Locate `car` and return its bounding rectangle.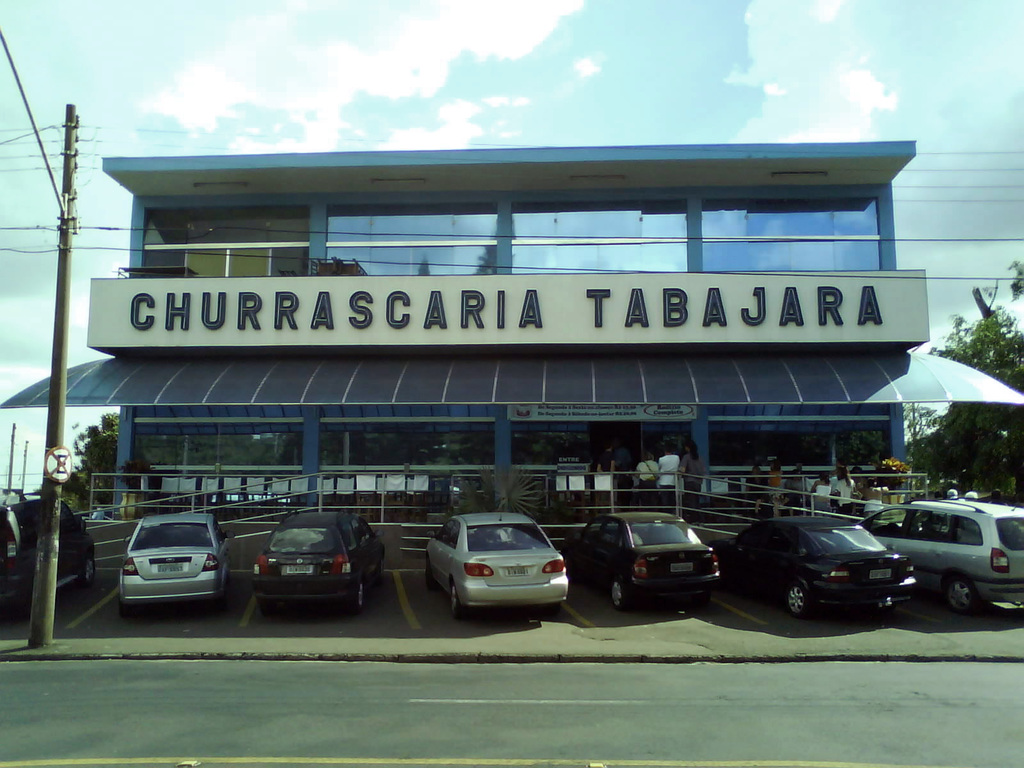
bbox=(255, 508, 388, 610).
